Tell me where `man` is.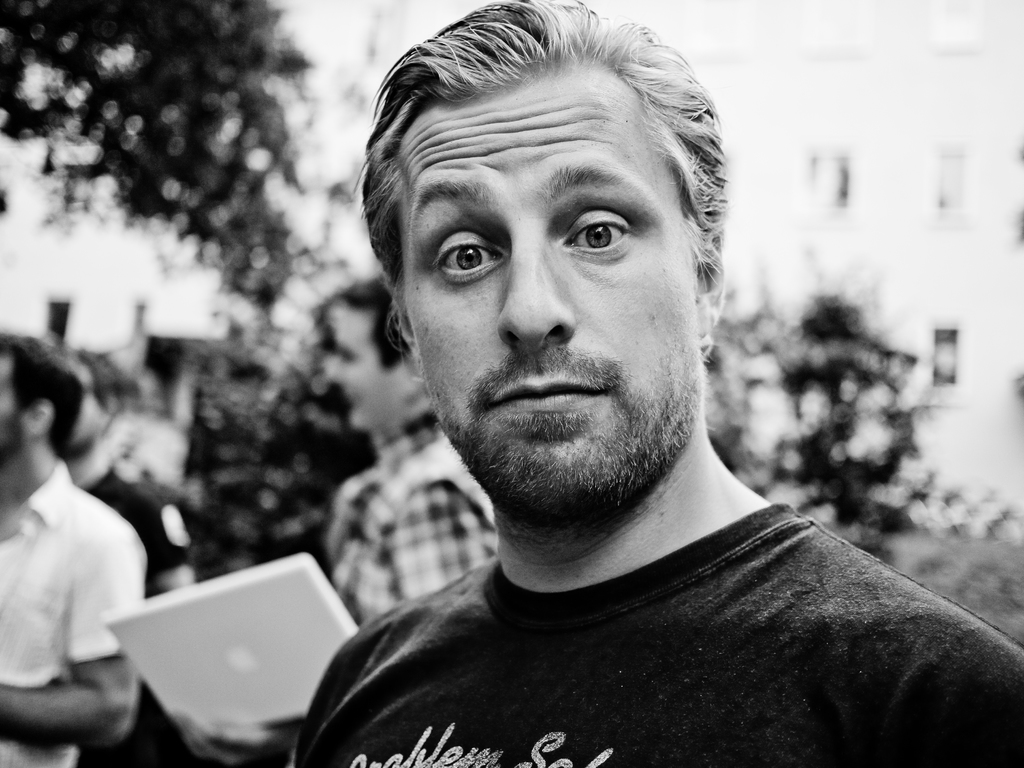
`man` is at box=[0, 333, 149, 764].
